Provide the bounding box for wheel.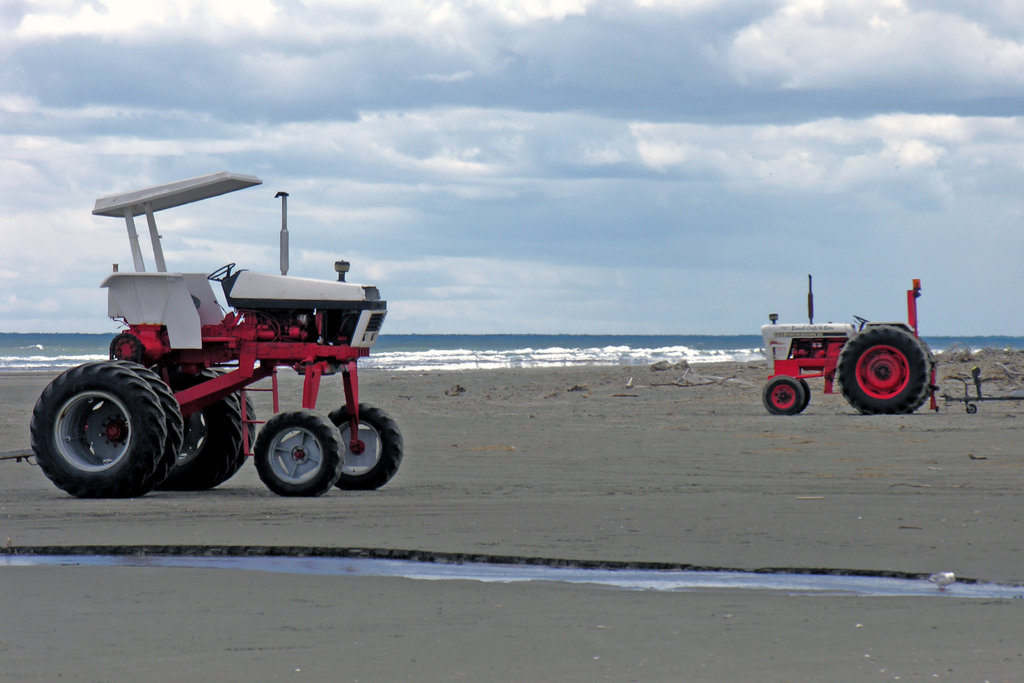
box=[796, 378, 811, 415].
